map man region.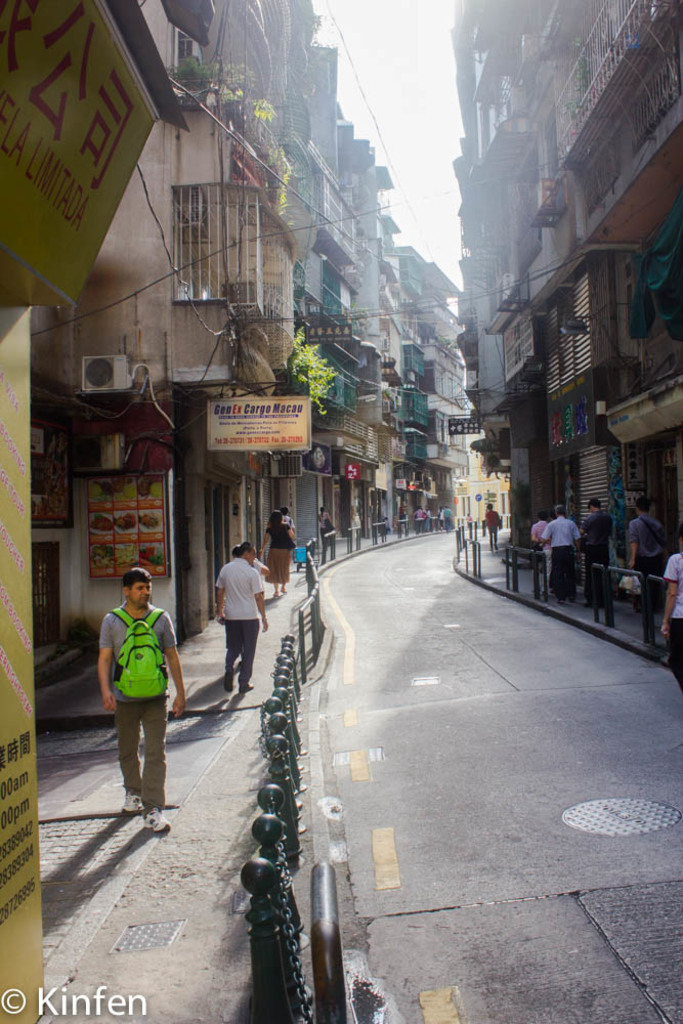
Mapped to (624,495,663,643).
